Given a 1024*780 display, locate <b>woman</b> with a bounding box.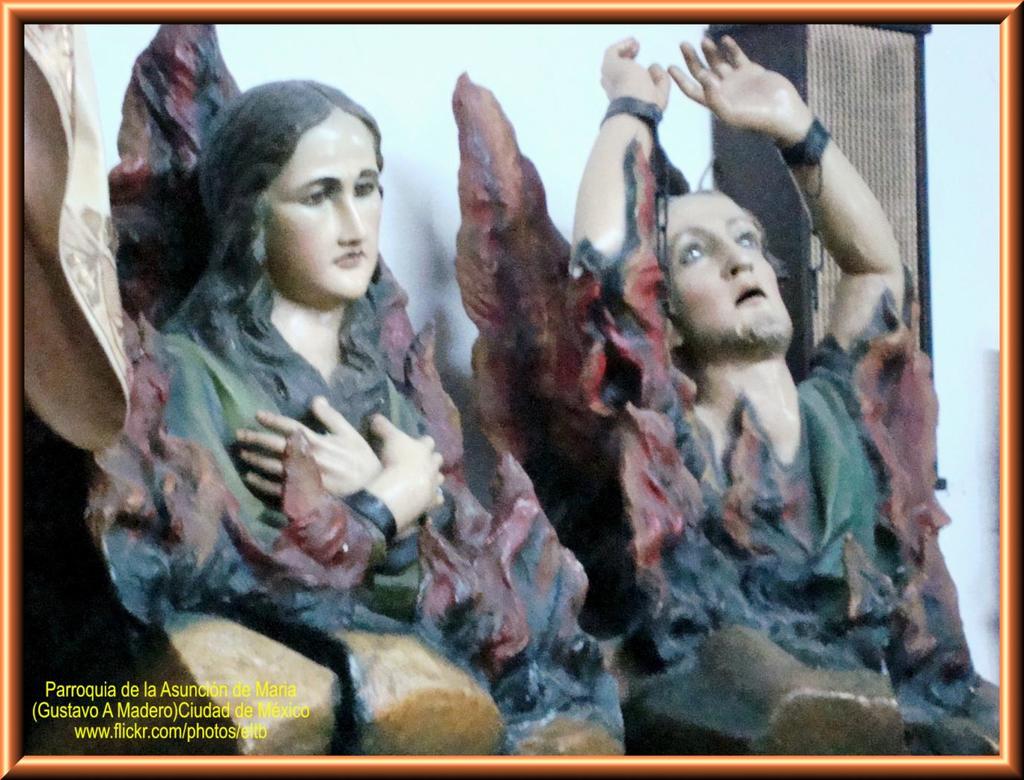
Located: bbox=[83, 65, 476, 663].
